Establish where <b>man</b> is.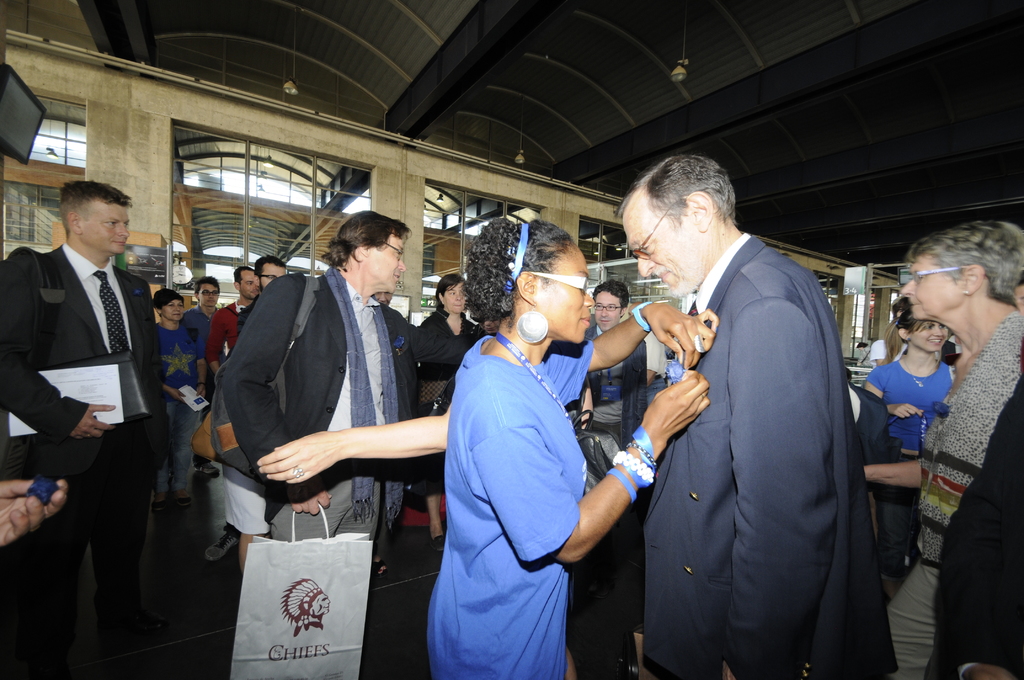
Established at Rect(212, 209, 483, 547).
